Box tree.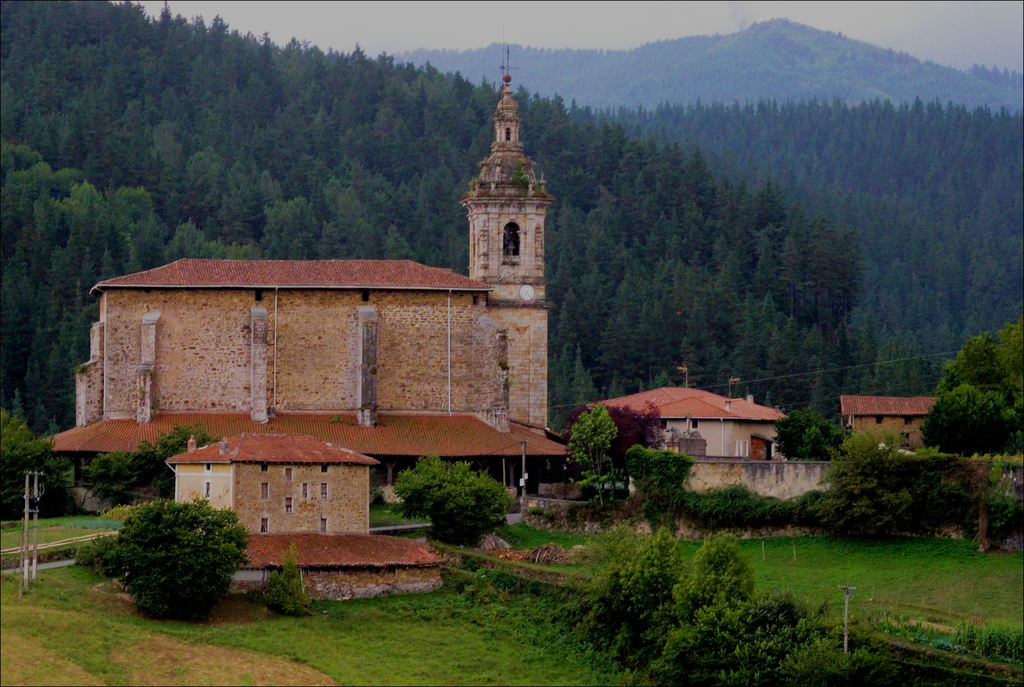
840, 236, 860, 330.
